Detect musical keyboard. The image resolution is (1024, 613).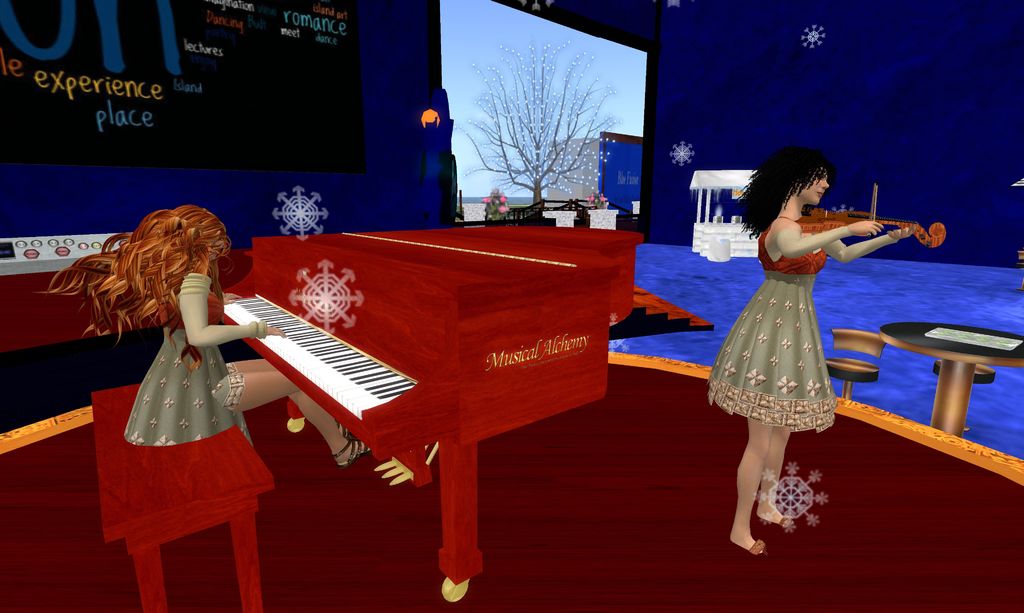
{"left": 224, "top": 293, "right": 421, "bottom": 419}.
